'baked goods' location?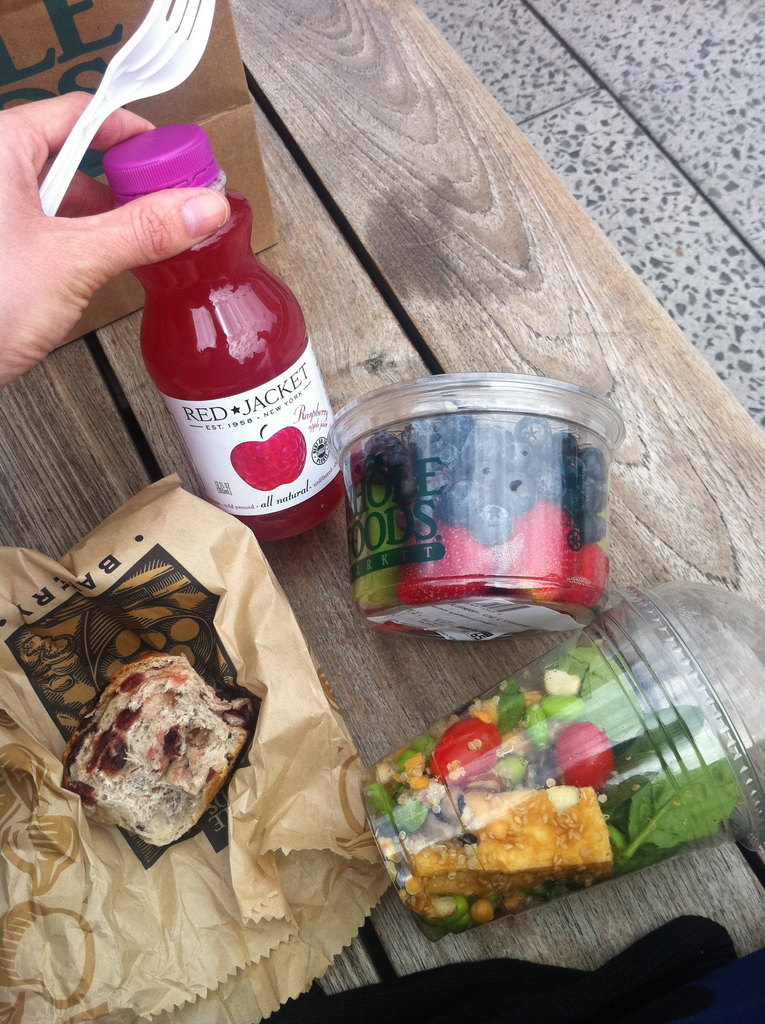
x1=58 y1=655 x2=261 y2=851
